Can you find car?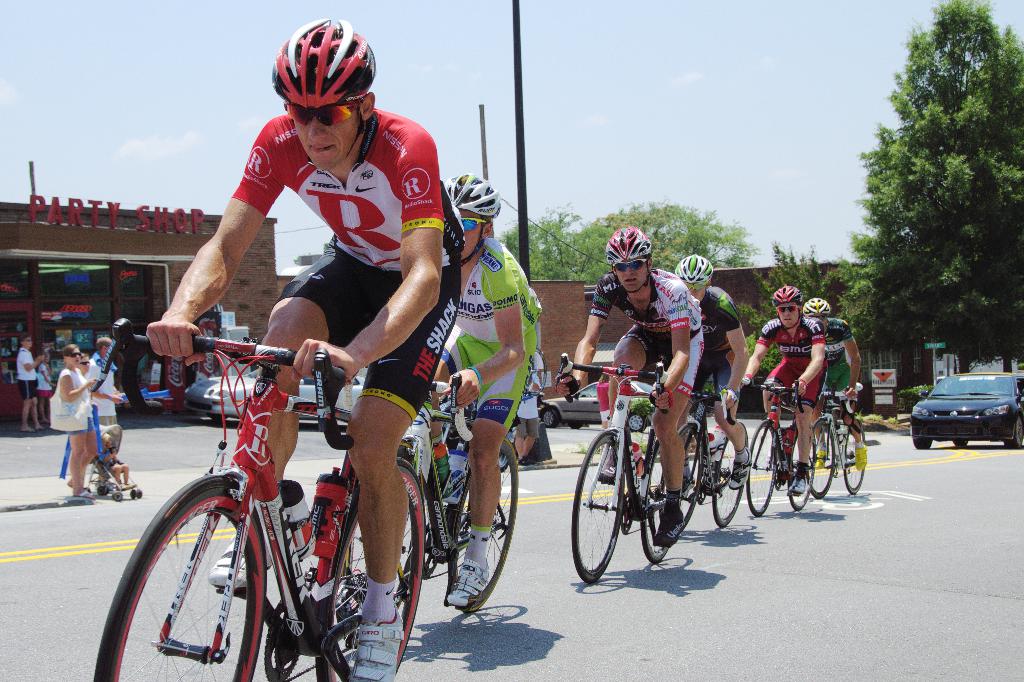
Yes, bounding box: pyautogui.locateOnScreen(906, 368, 1023, 448).
